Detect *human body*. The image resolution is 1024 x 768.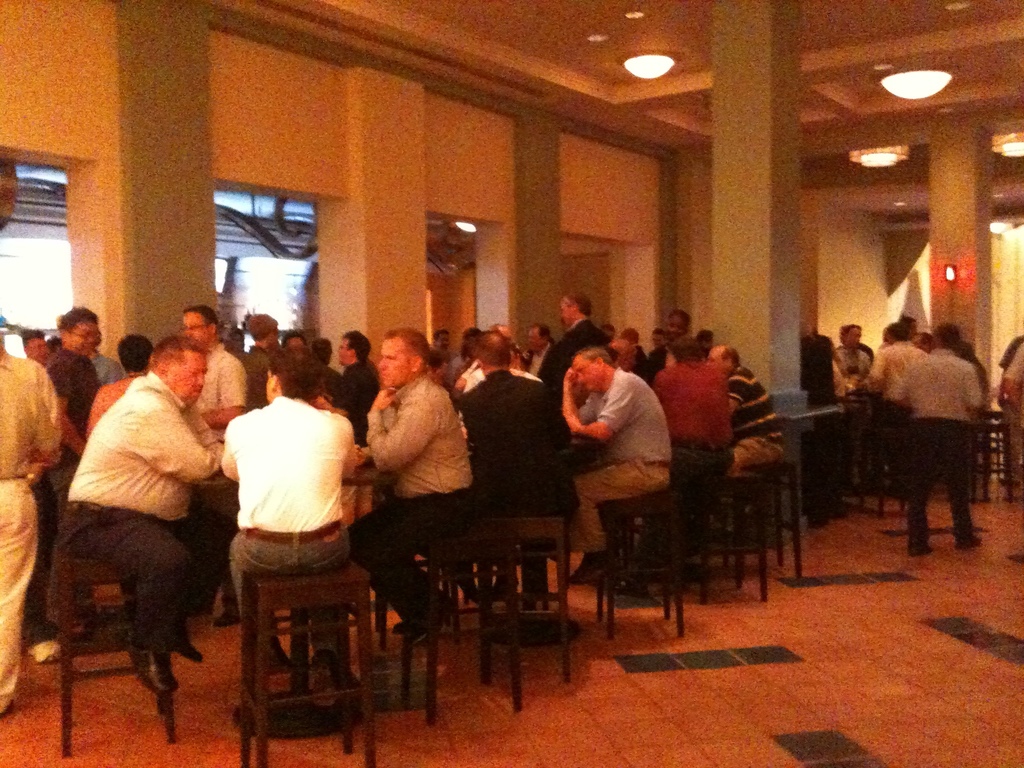
locate(561, 343, 673, 575).
